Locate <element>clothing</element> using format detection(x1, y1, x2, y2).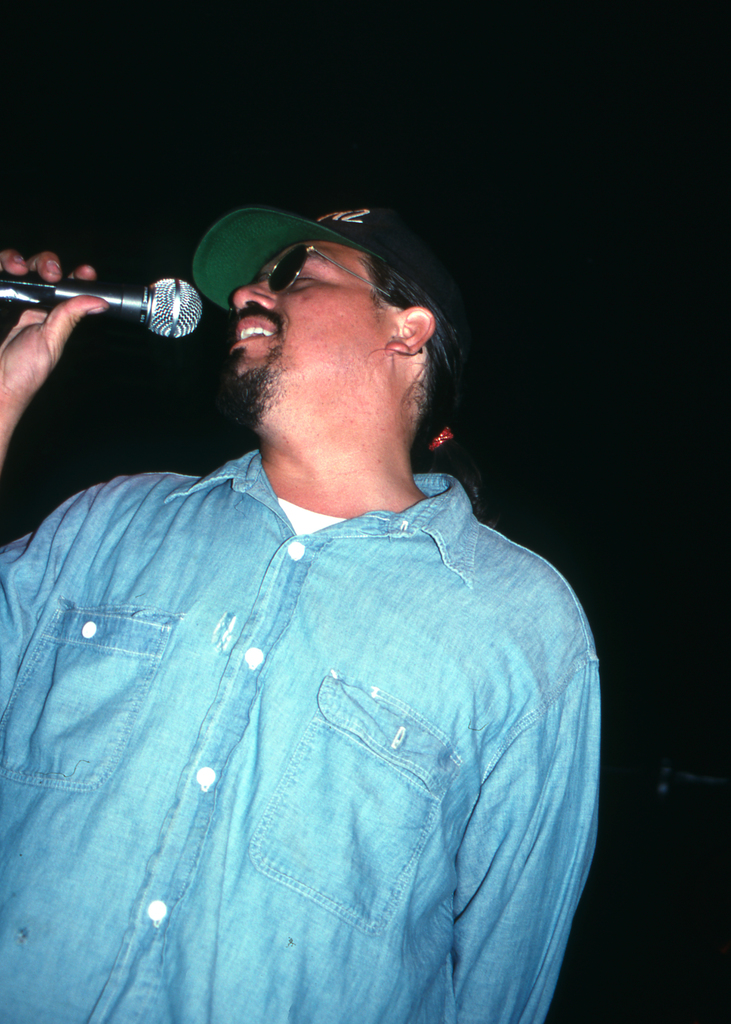
detection(36, 438, 604, 998).
